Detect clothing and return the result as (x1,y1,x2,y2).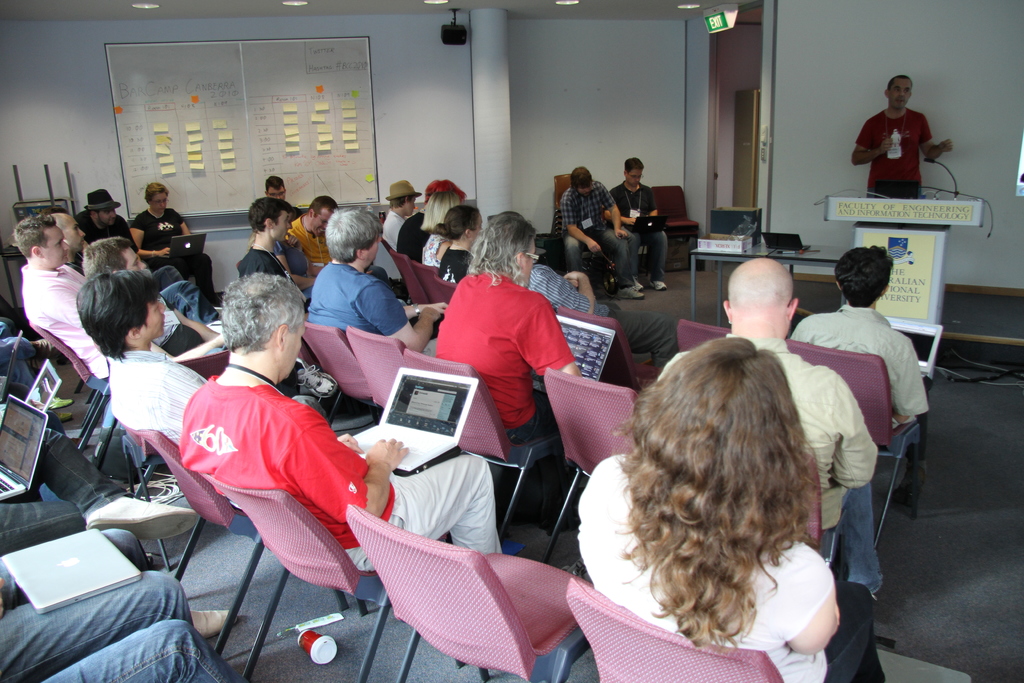
(525,254,594,320).
